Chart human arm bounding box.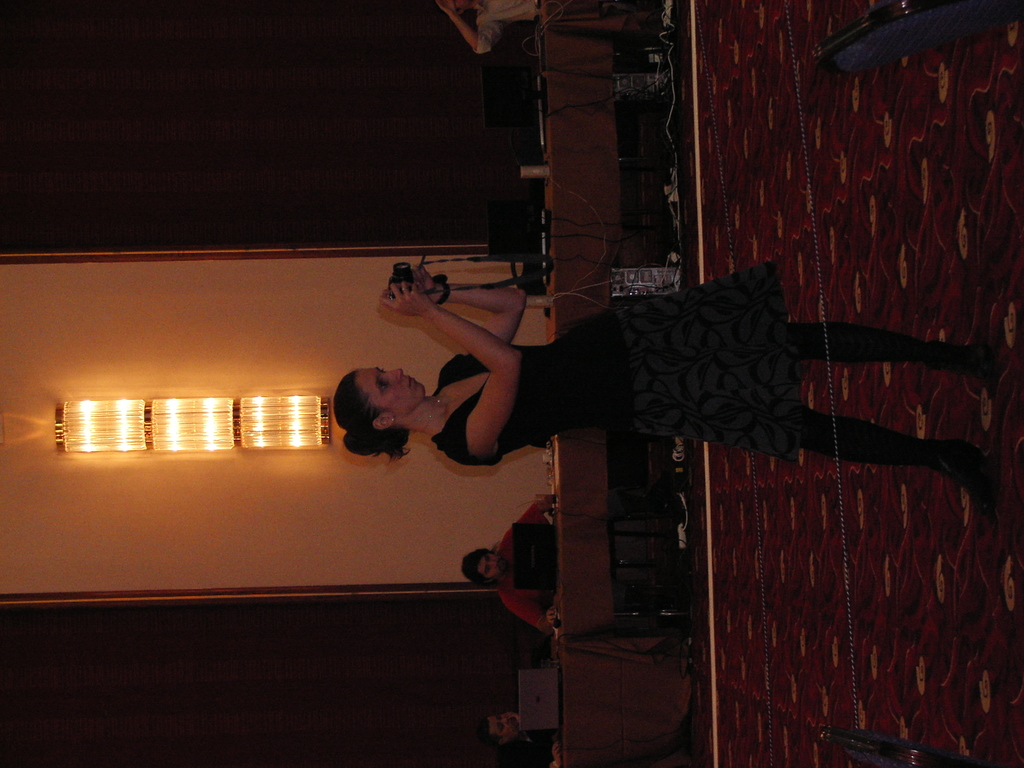
Charted: rect(412, 264, 530, 373).
